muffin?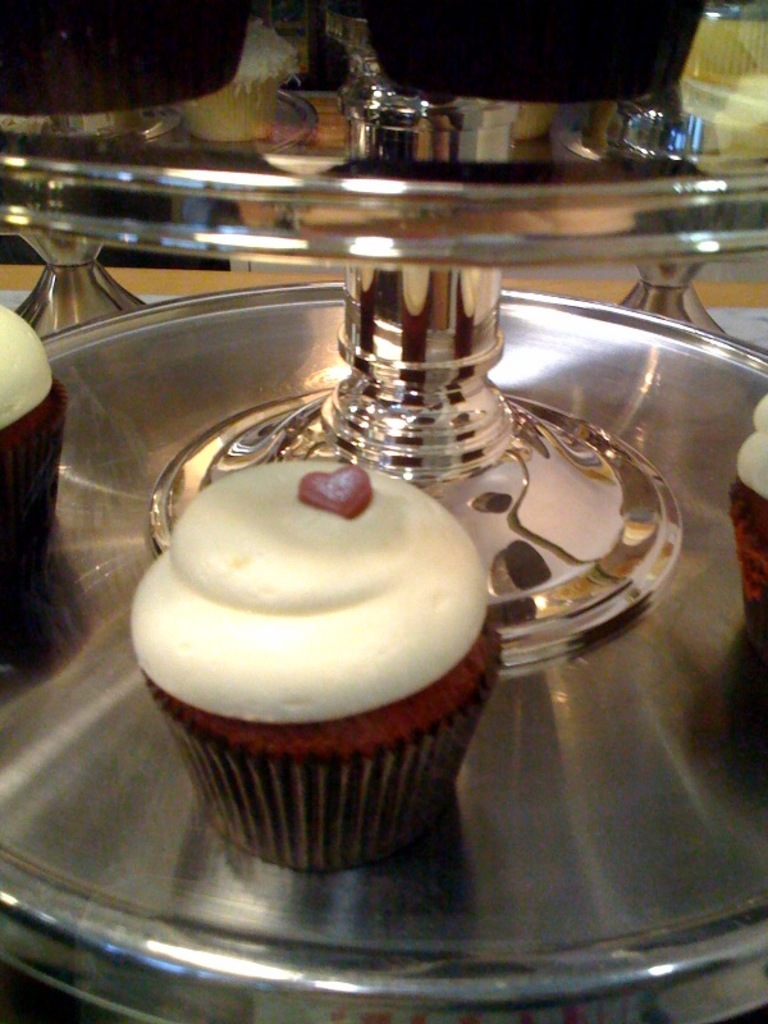
pyautogui.locateOnScreen(129, 454, 502, 873)
